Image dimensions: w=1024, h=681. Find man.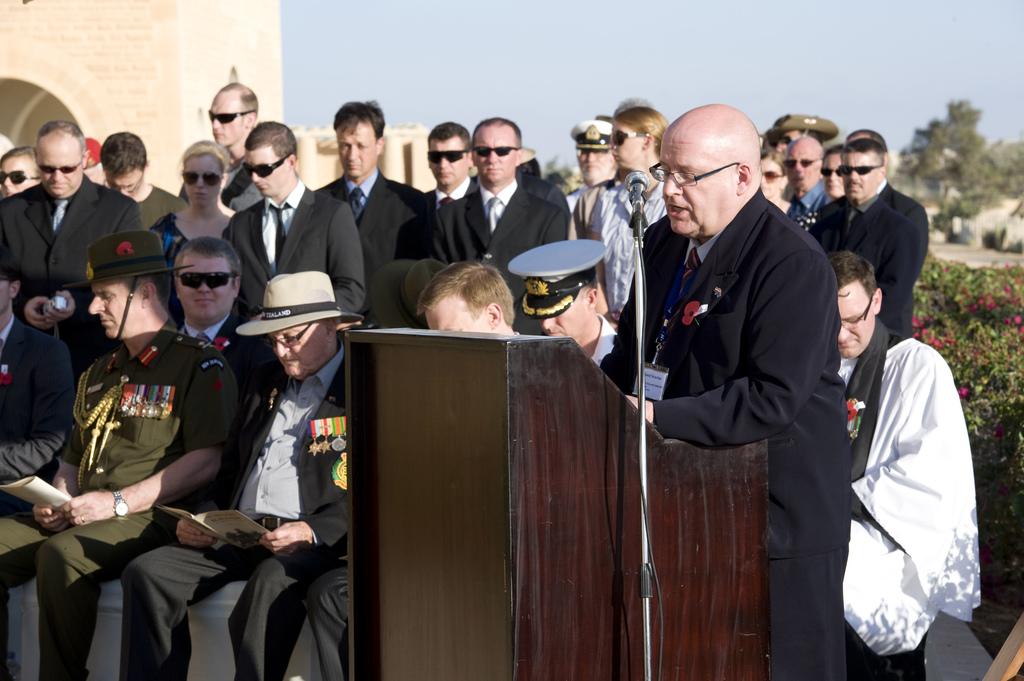
824/251/981/680.
